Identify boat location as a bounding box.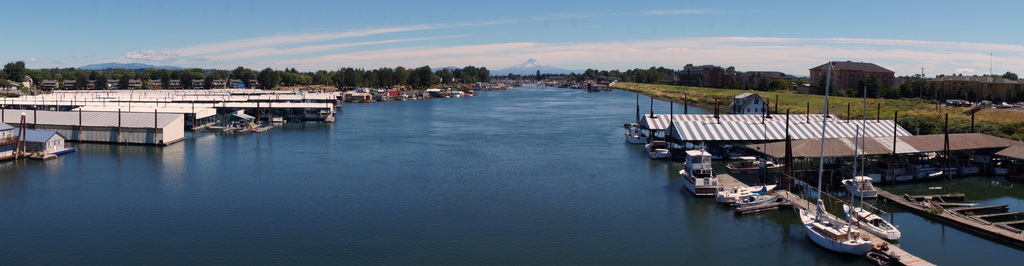
x1=840 y1=173 x2=880 y2=201.
